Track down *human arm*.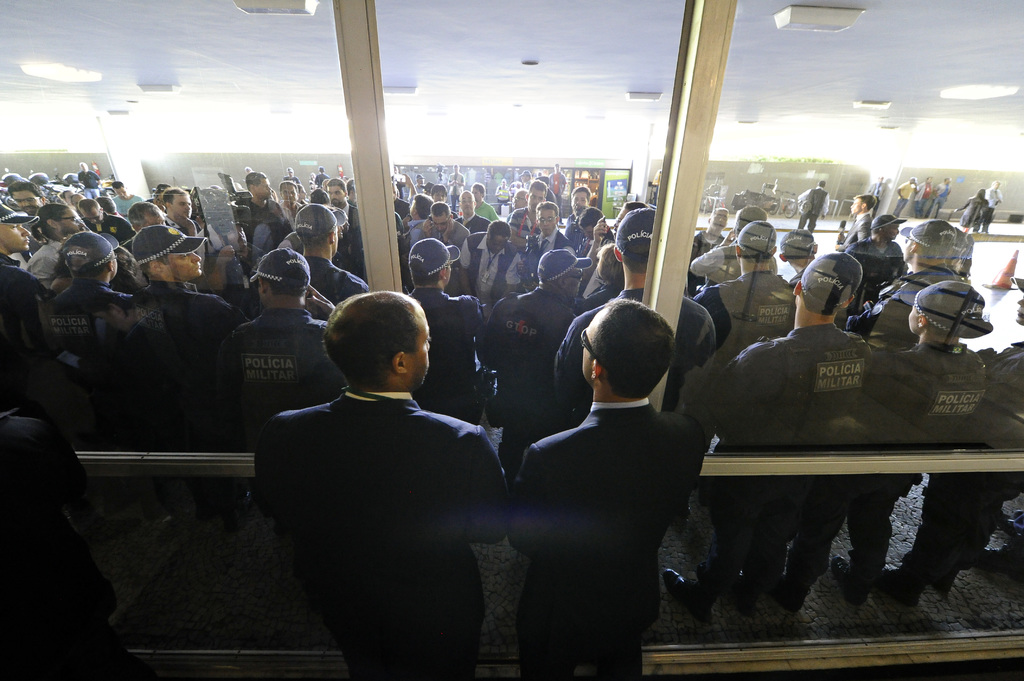
Tracked to (201,243,238,294).
